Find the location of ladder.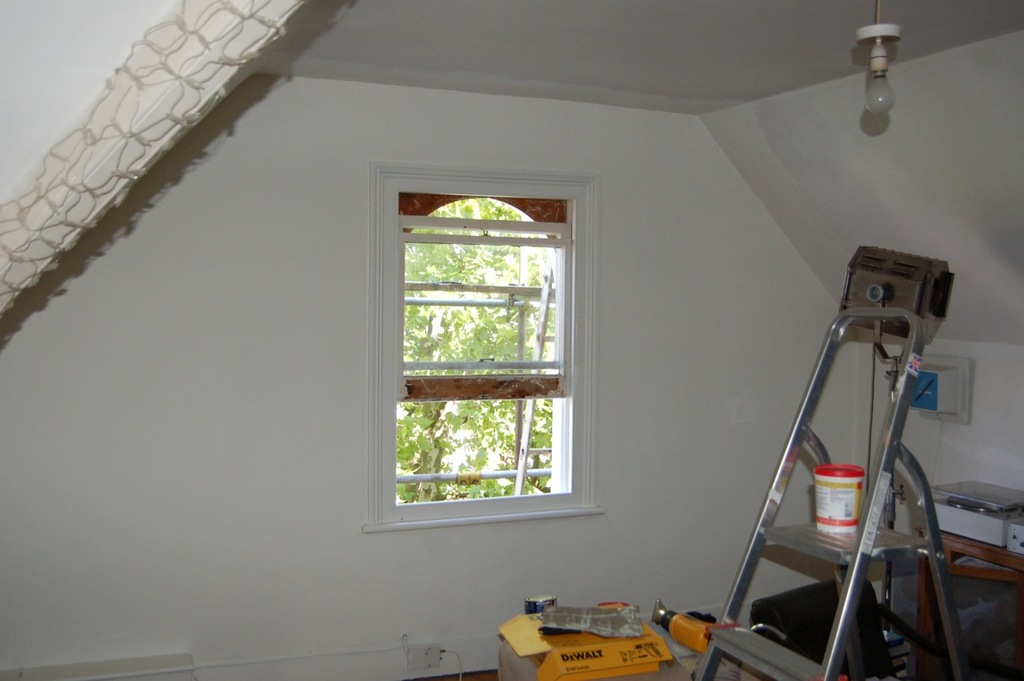
Location: box(690, 308, 967, 680).
